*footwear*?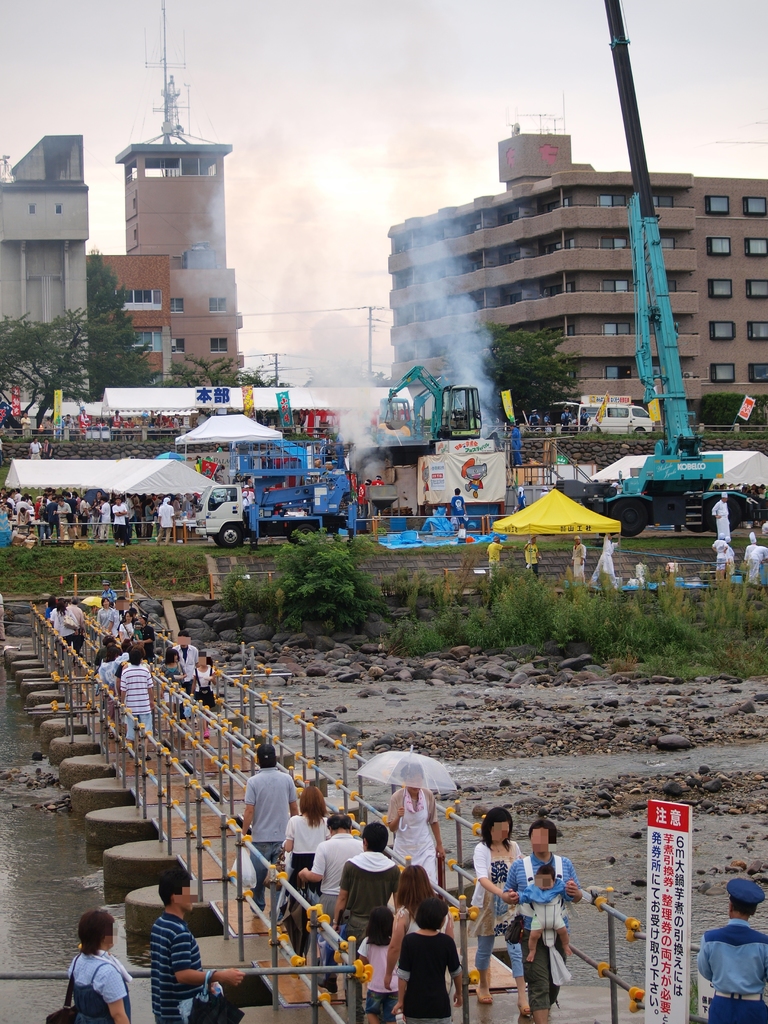
bbox(204, 728, 209, 740)
